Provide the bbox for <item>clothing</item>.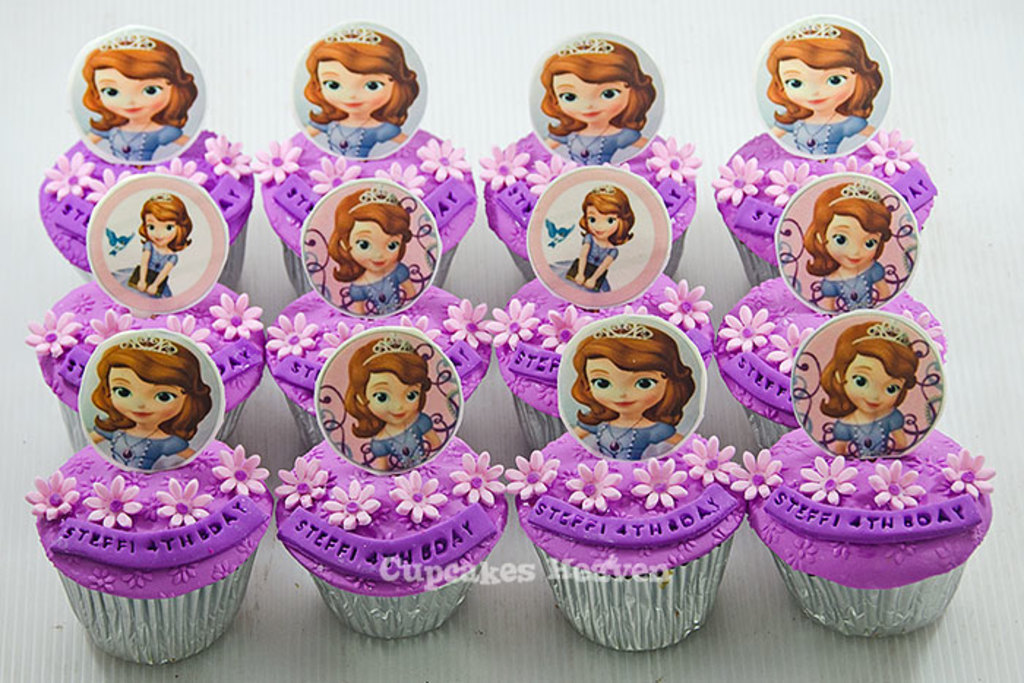
x1=551, y1=124, x2=644, y2=164.
